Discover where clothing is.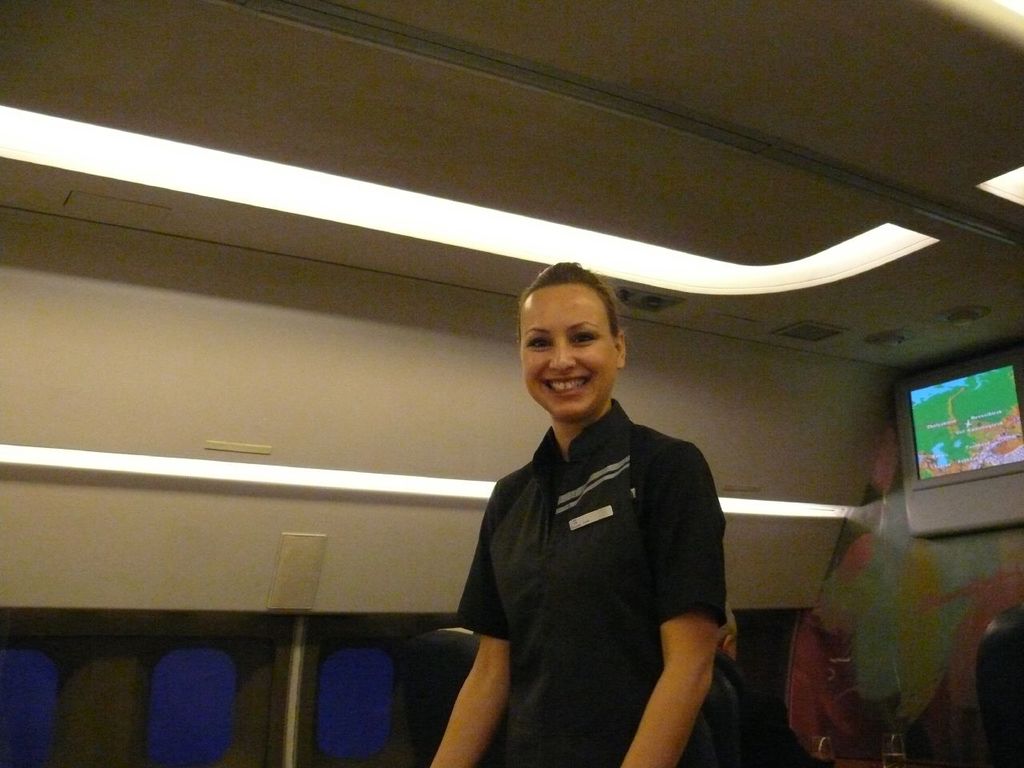
Discovered at BBox(457, 360, 738, 746).
